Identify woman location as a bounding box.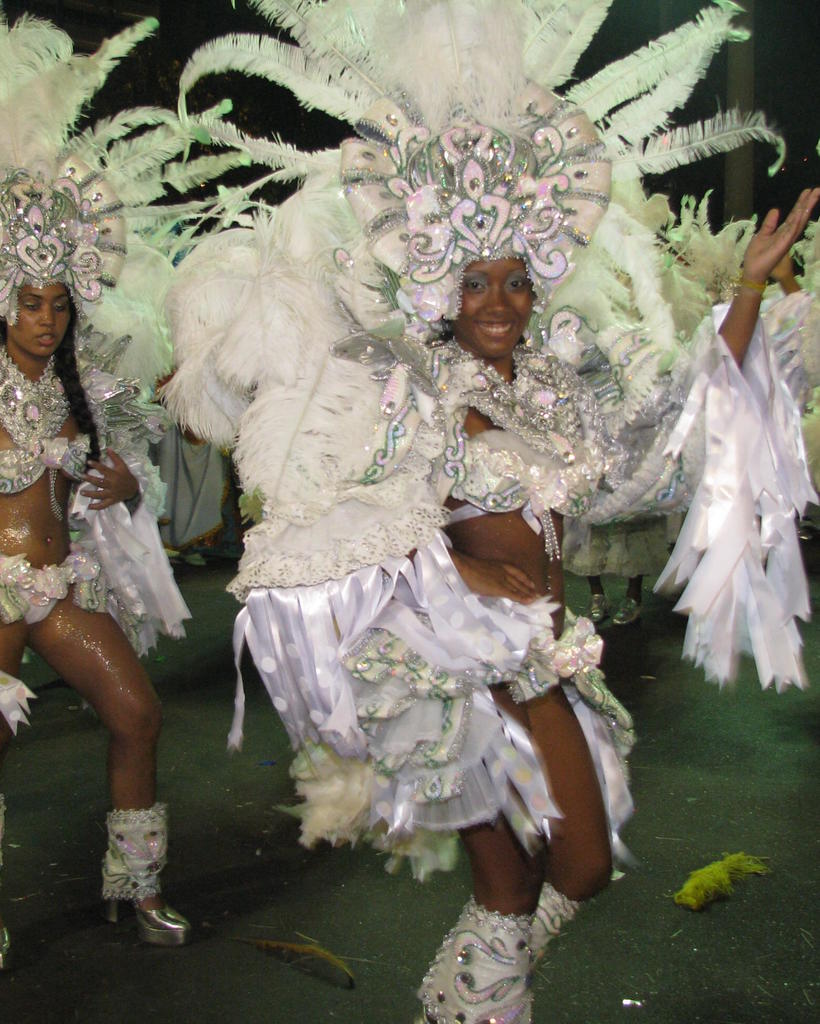
BBox(138, 0, 818, 920).
